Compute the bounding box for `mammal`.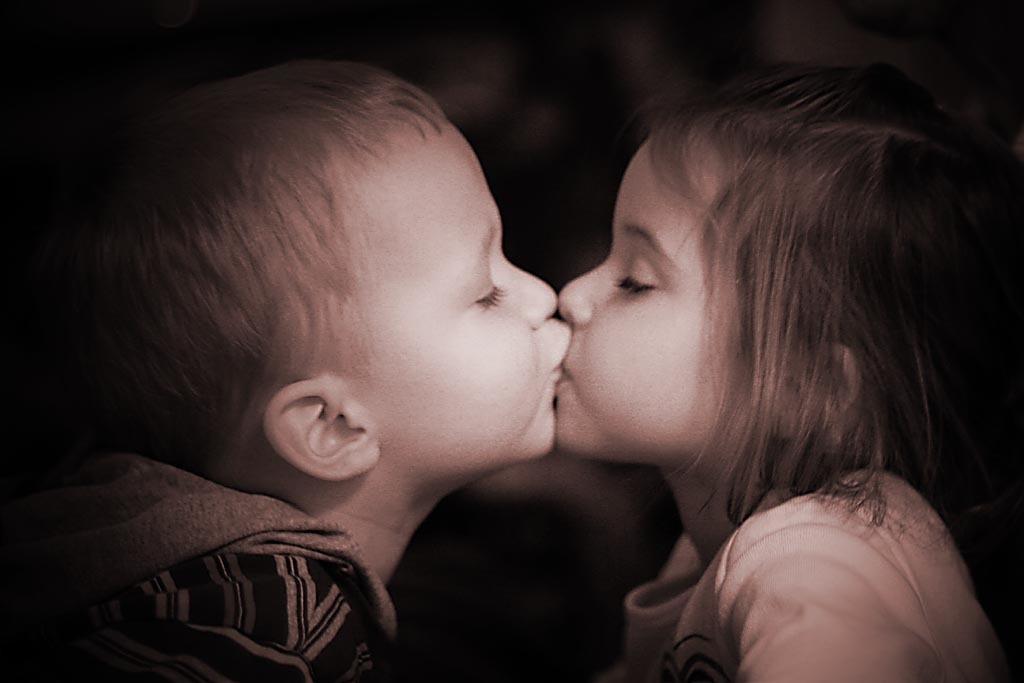
bbox(0, 54, 662, 637).
